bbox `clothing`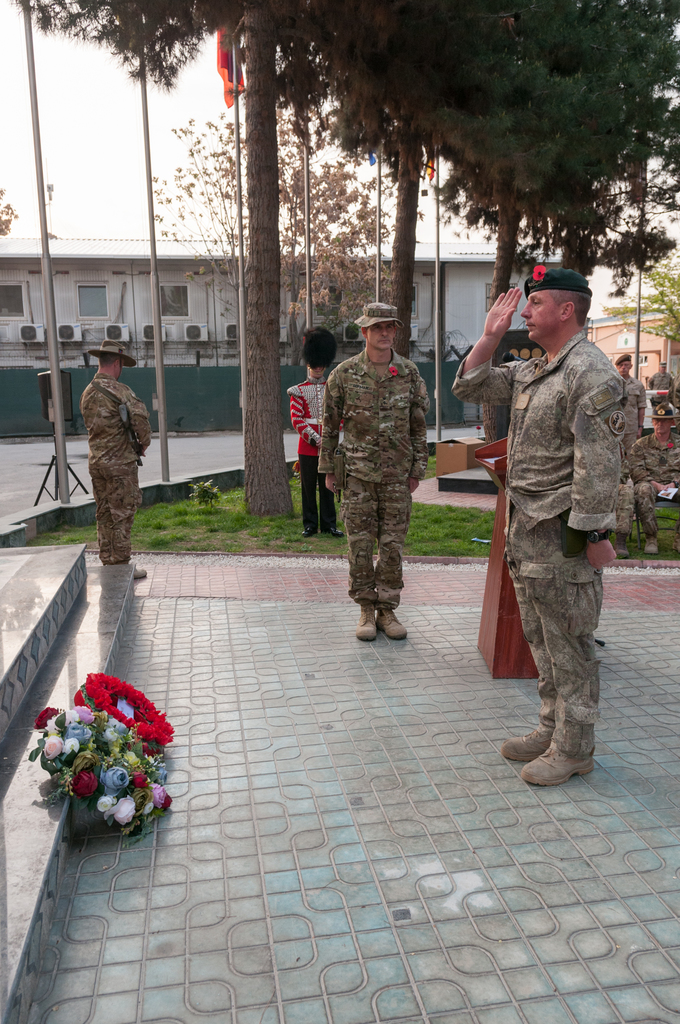
pyautogui.locateOnScreen(621, 374, 647, 445)
